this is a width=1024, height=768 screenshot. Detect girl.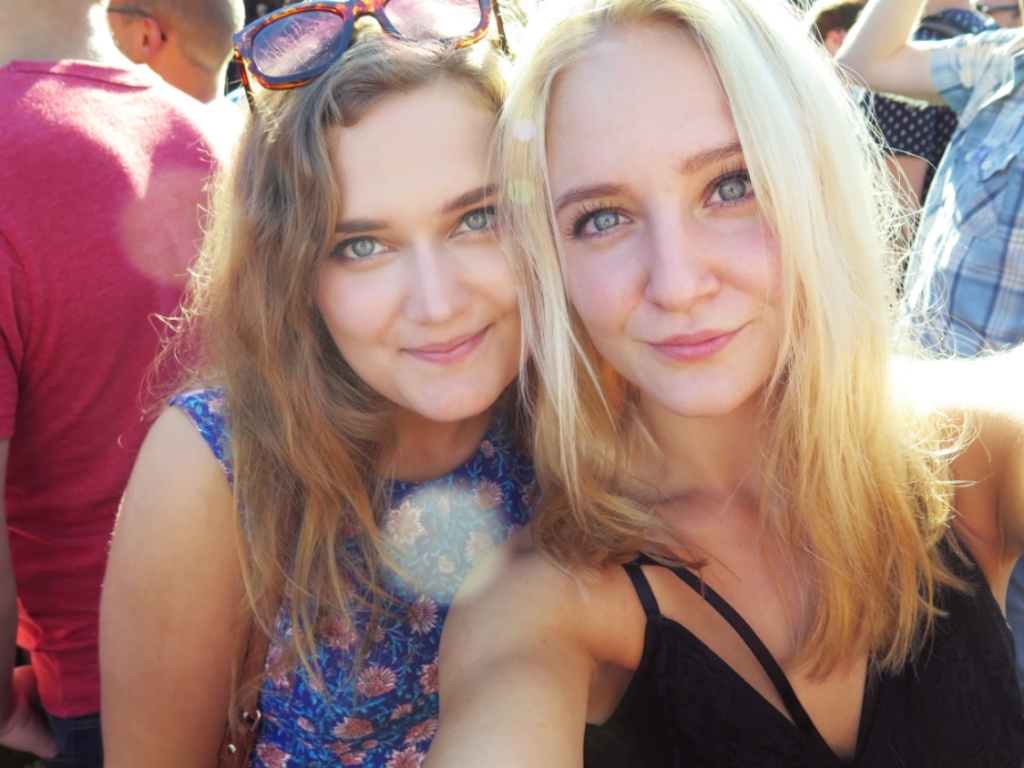
bbox=[97, 7, 521, 767].
